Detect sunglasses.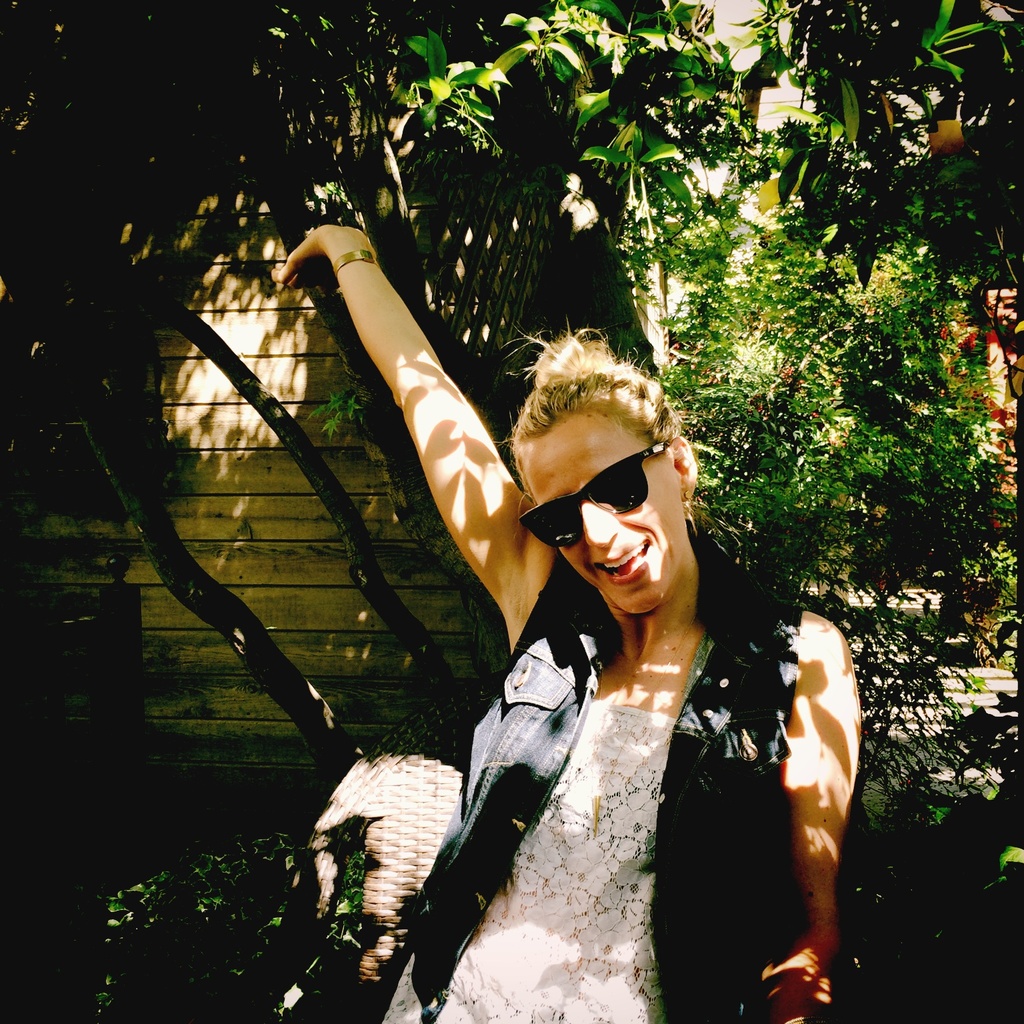
Detected at [520, 441, 671, 550].
